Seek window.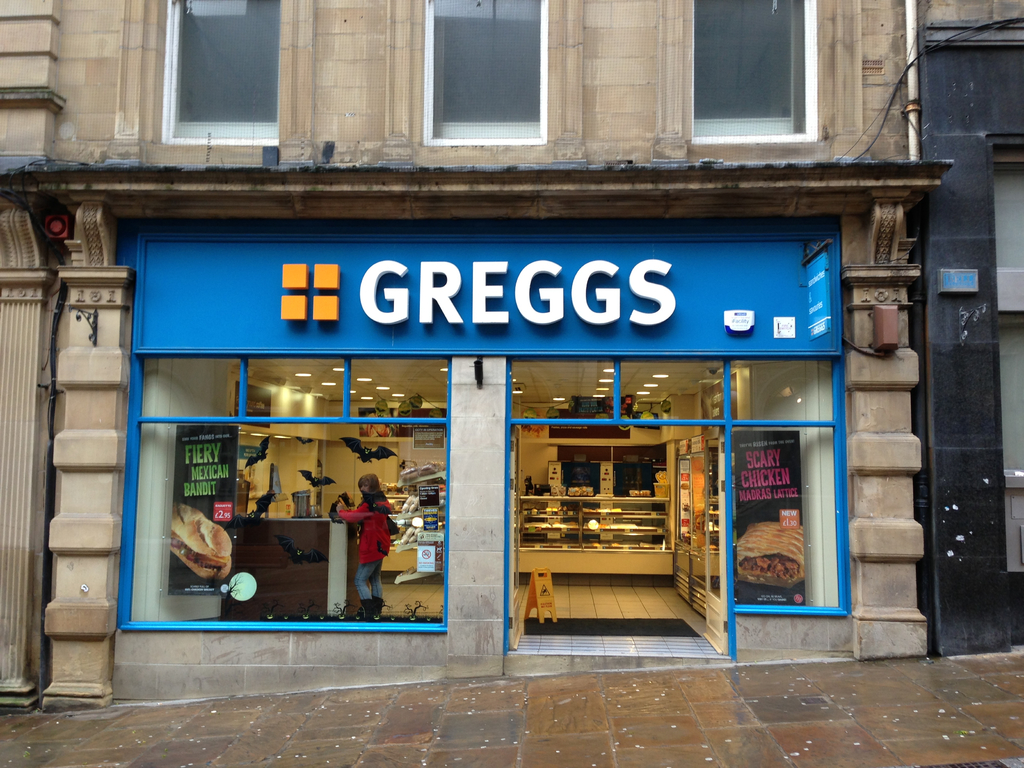
<bbox>423, 0, 548, 144</bbox>.
